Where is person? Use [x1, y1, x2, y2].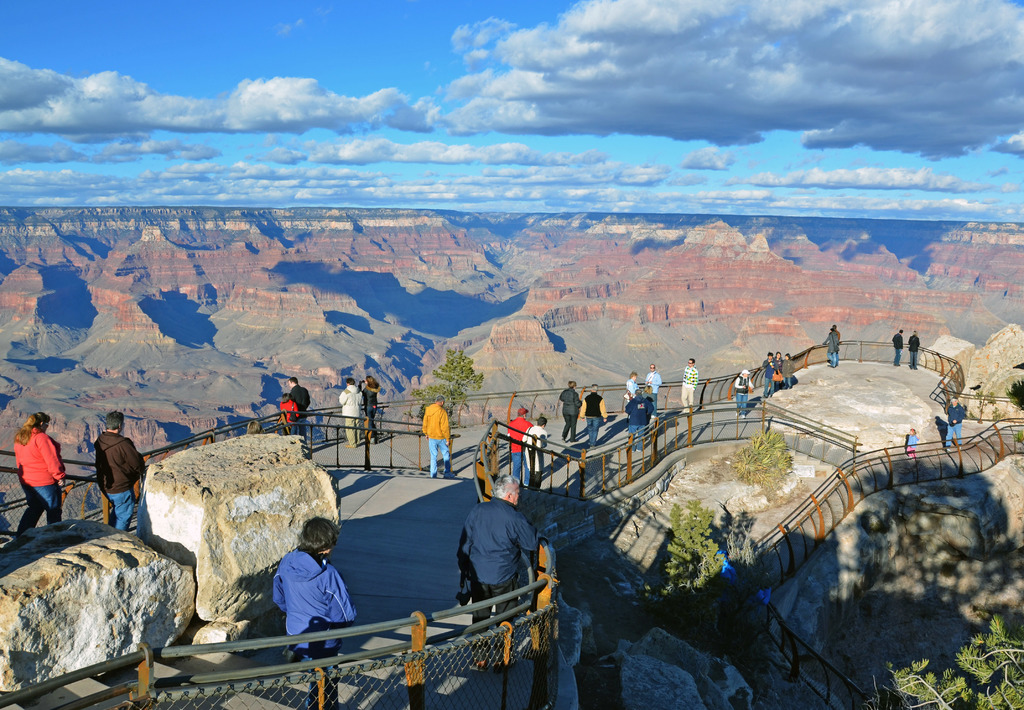
[13, 410, 66, 536].
